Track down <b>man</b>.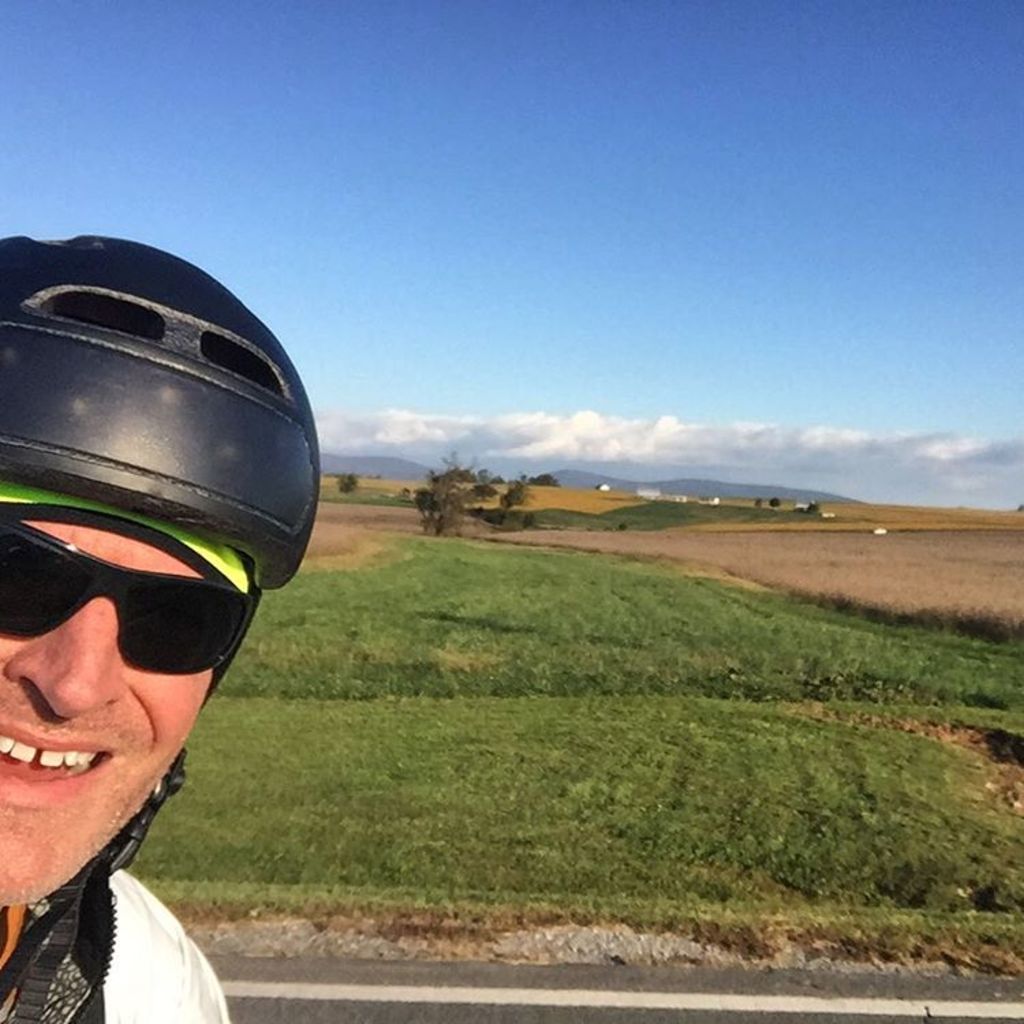
Tracked to locate(0, 272, 329, 1023).
